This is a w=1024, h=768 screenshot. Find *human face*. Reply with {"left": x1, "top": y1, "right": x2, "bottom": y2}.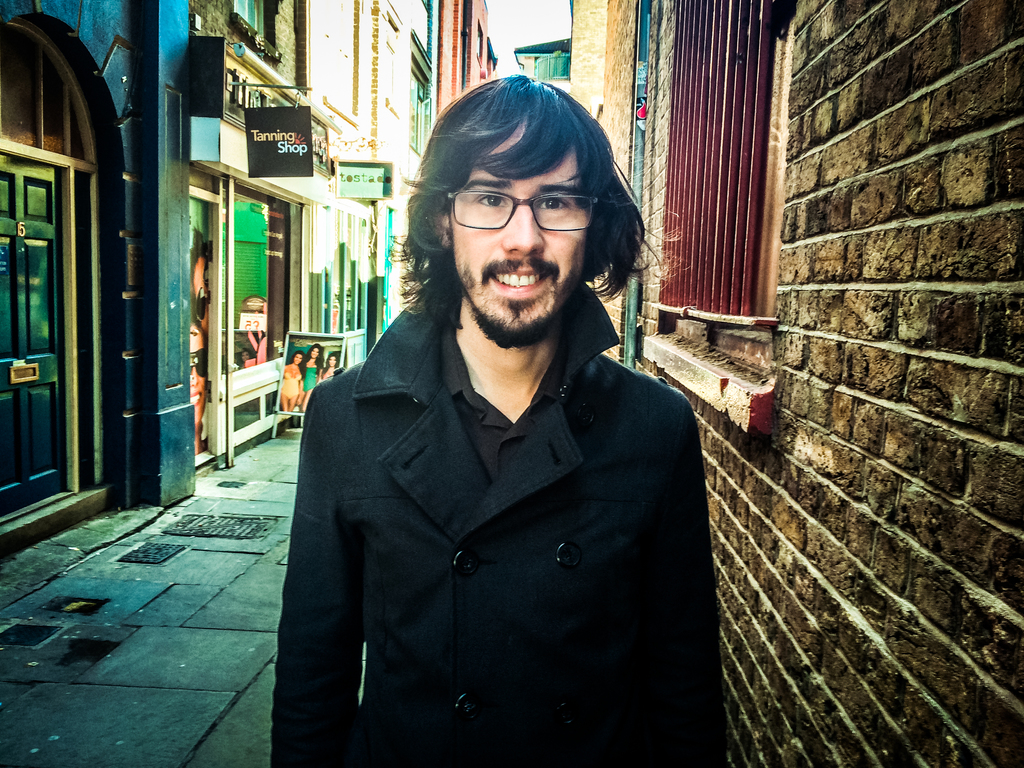
{"left": 327, "top": 354, "right": 336, "bottom": 367}.
